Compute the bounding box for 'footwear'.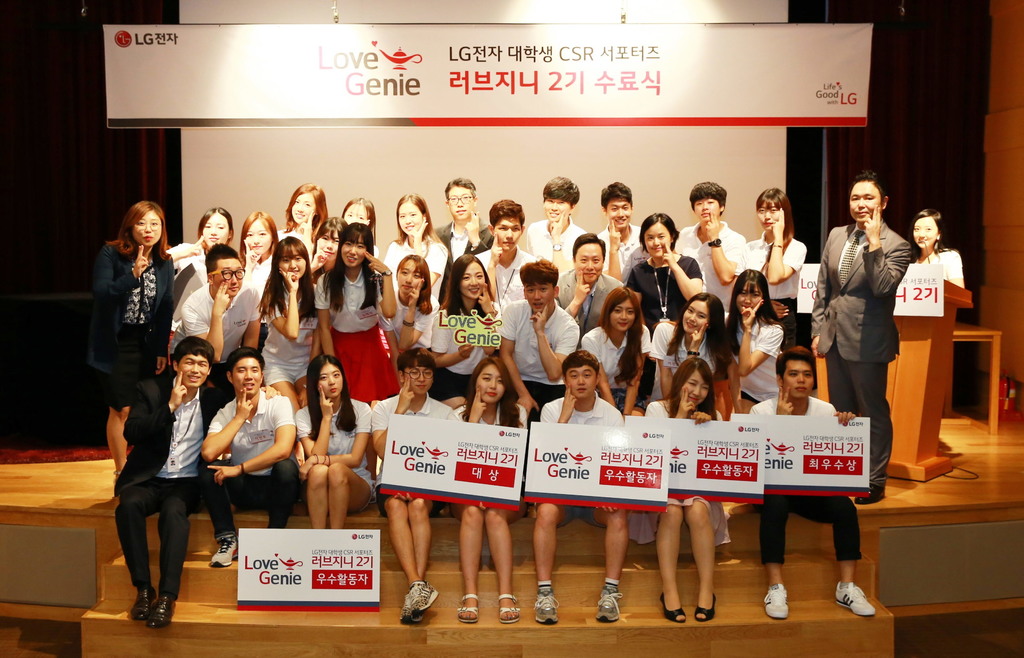
box(595, 589, 623, 621).
